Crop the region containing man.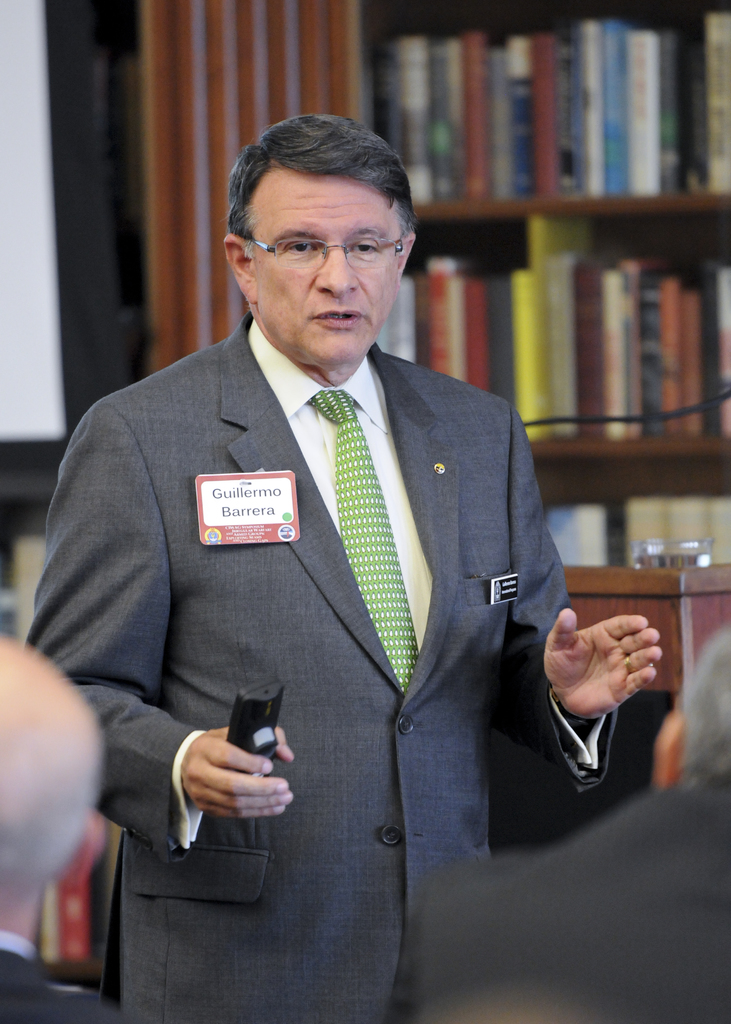
Crop region: left=19, top=107, right=664, bottom=1023.
